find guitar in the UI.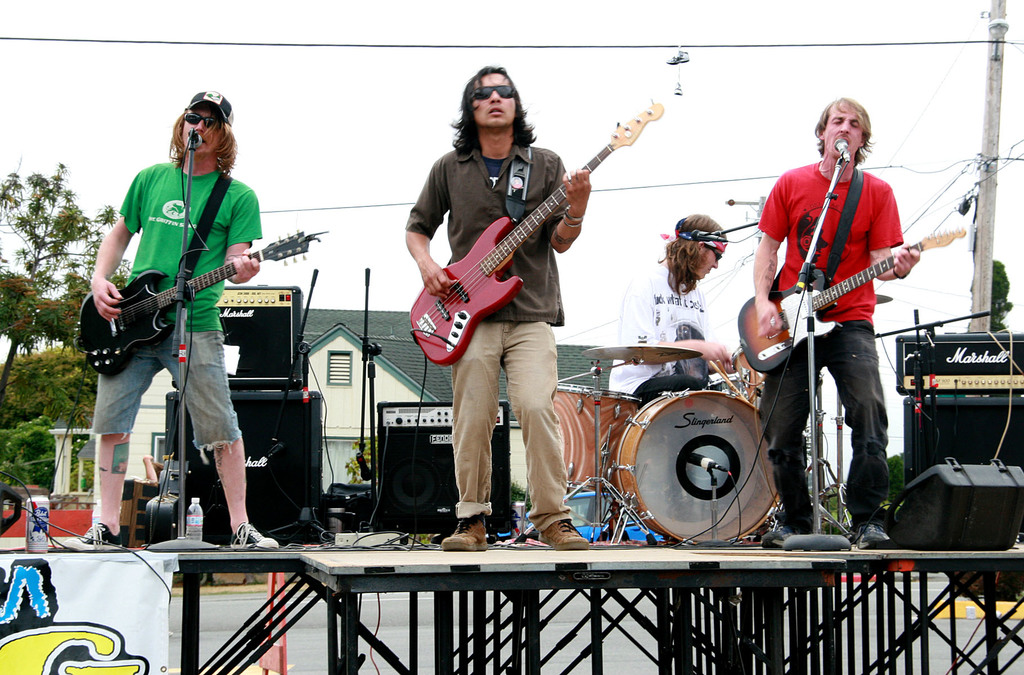
UI element at x1=405, y1=98, x2=666, y2=363.
